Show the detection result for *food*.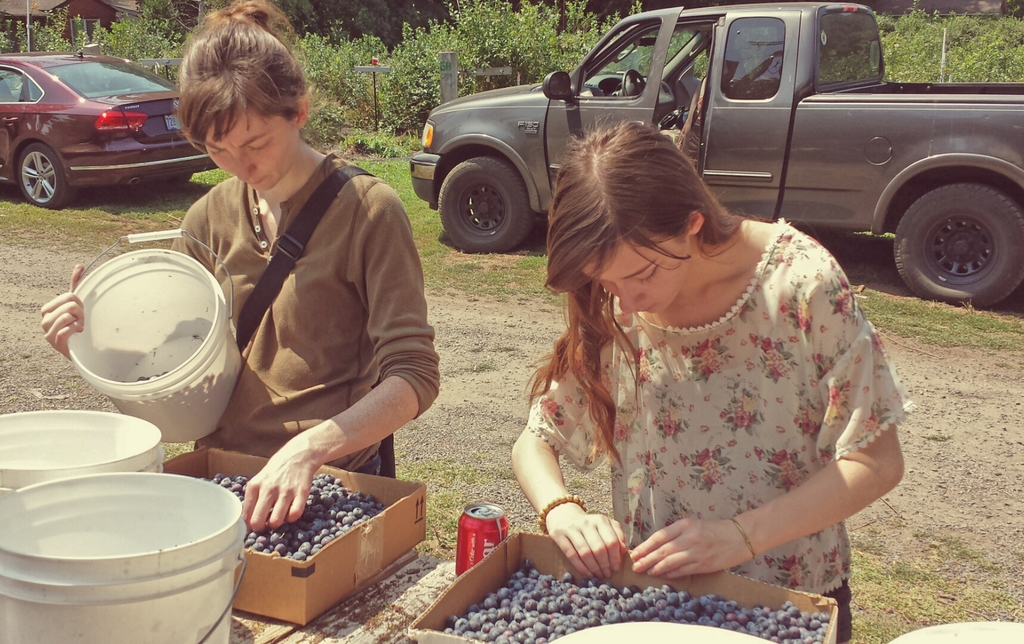
444,565,831,643.
